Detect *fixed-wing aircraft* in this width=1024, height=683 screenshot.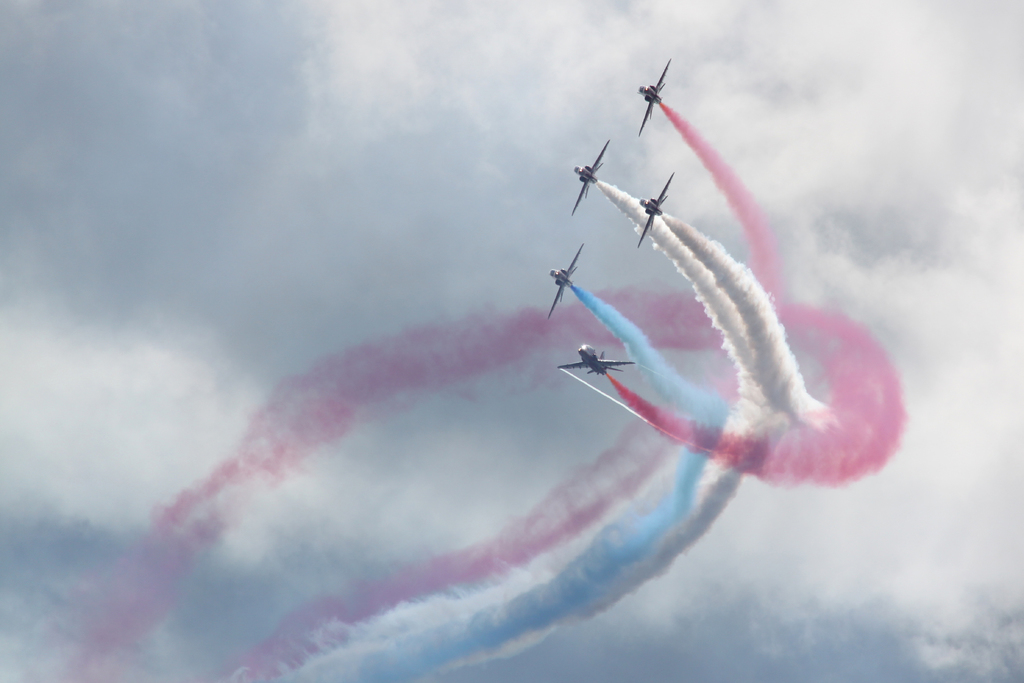
Detection: box(634, 54, 673, 133).
